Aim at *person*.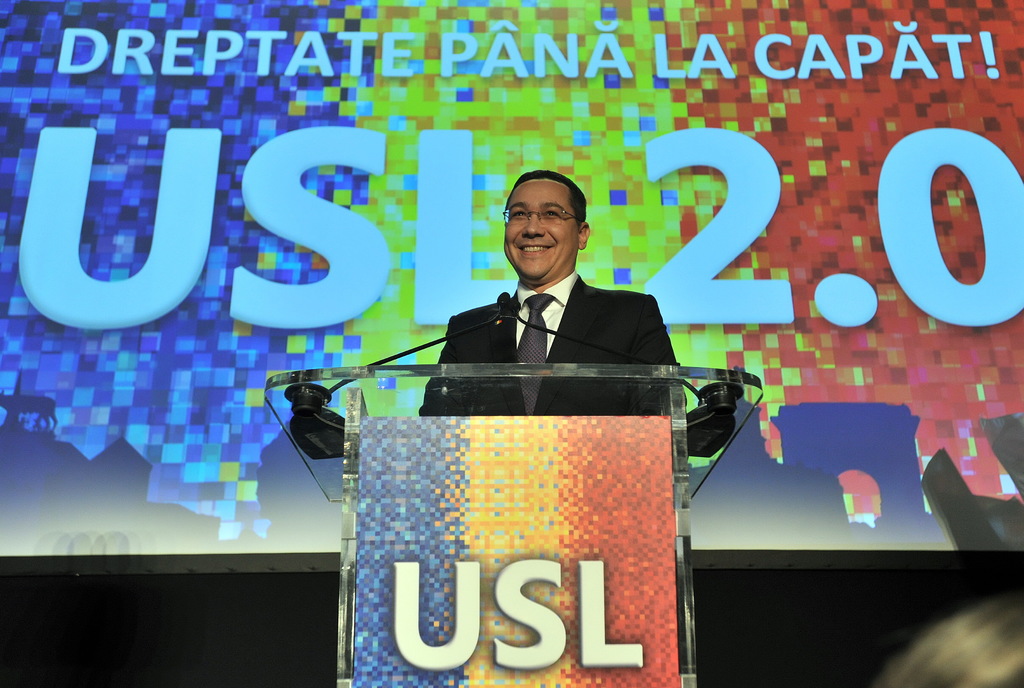
Aimed at 872:605:1023:687.
